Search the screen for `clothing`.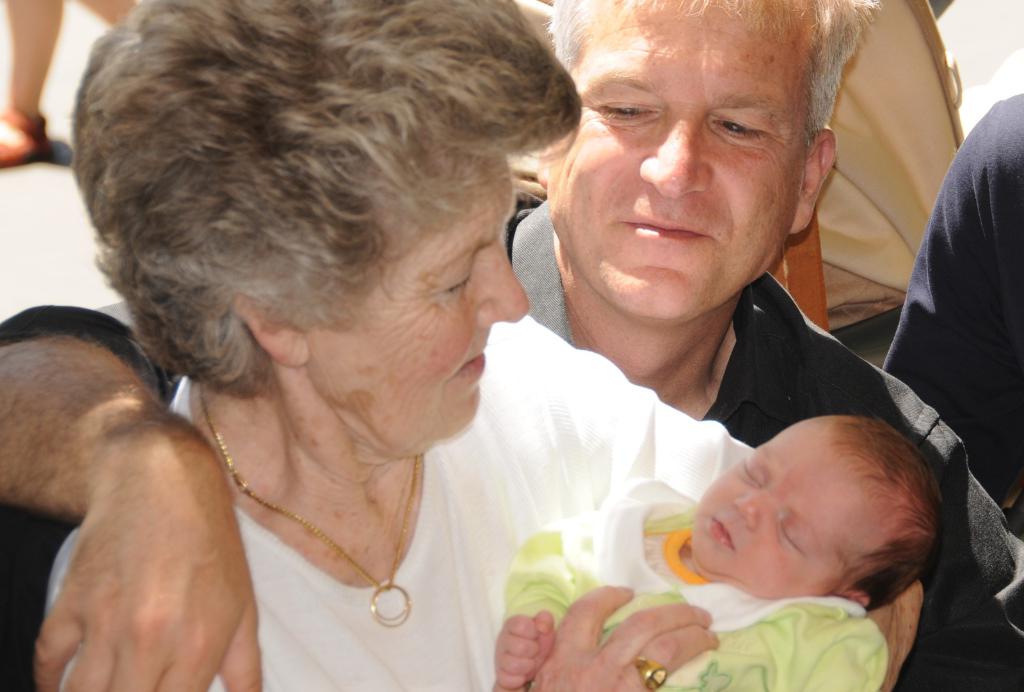
Found at bbox(0, 191, 1023, 691).
